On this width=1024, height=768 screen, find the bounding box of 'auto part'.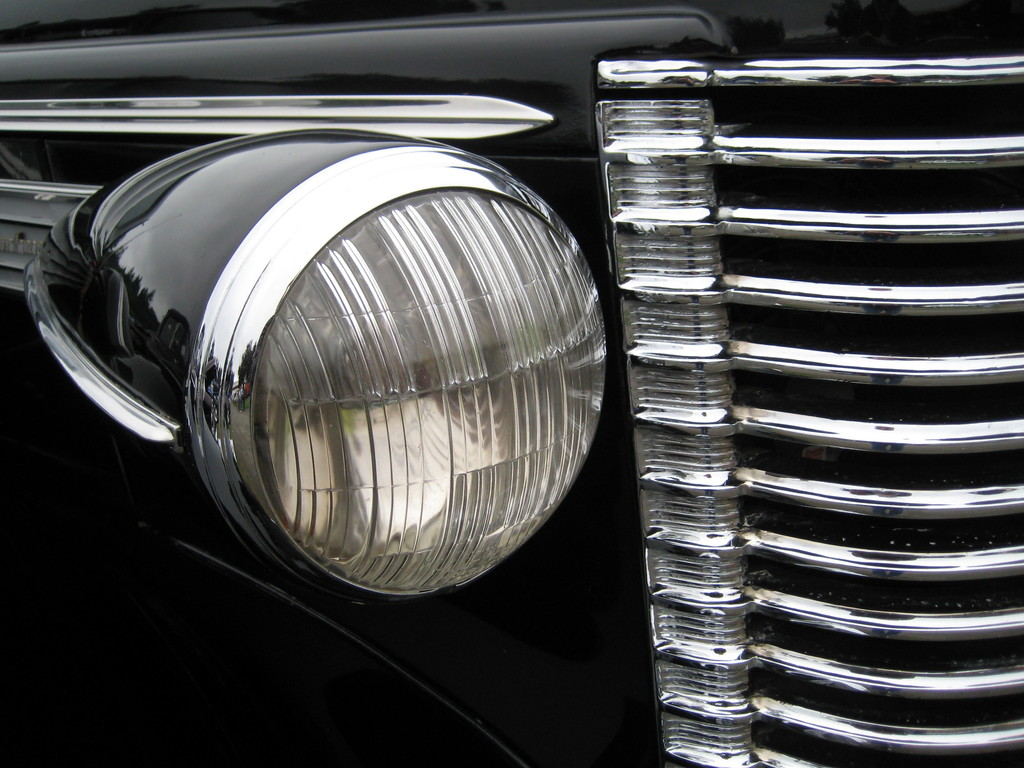
Bounding box: box=[28, 124, 621, 621].
